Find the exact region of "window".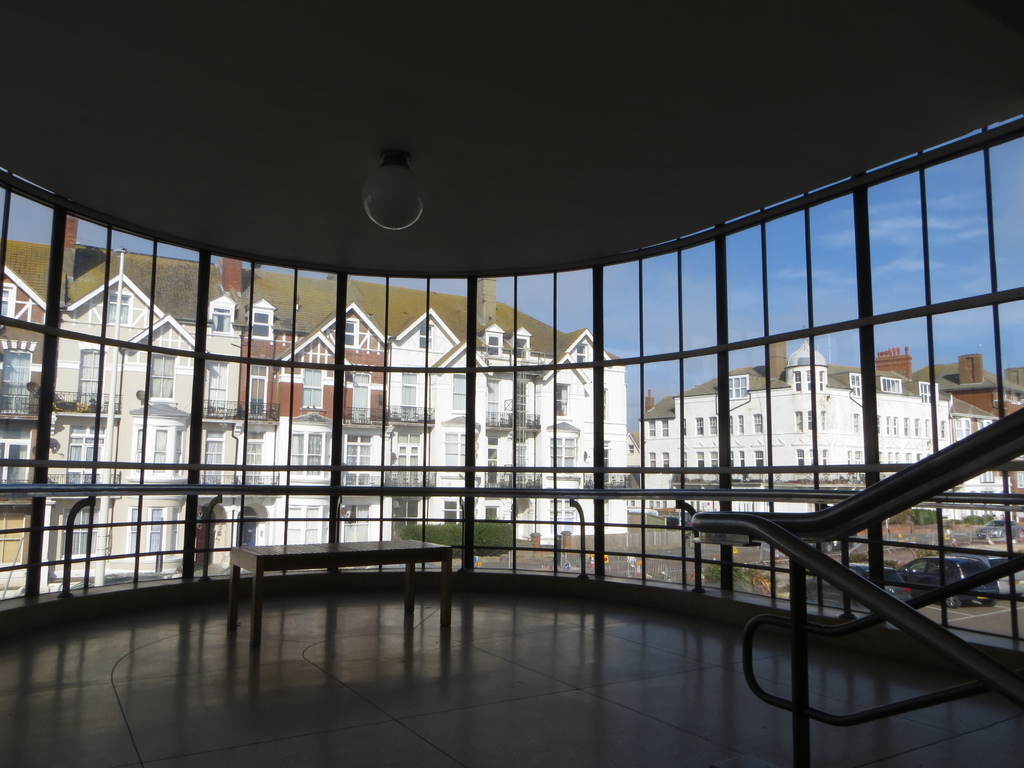
Exact region: <box>819,413,828,429</box>.
